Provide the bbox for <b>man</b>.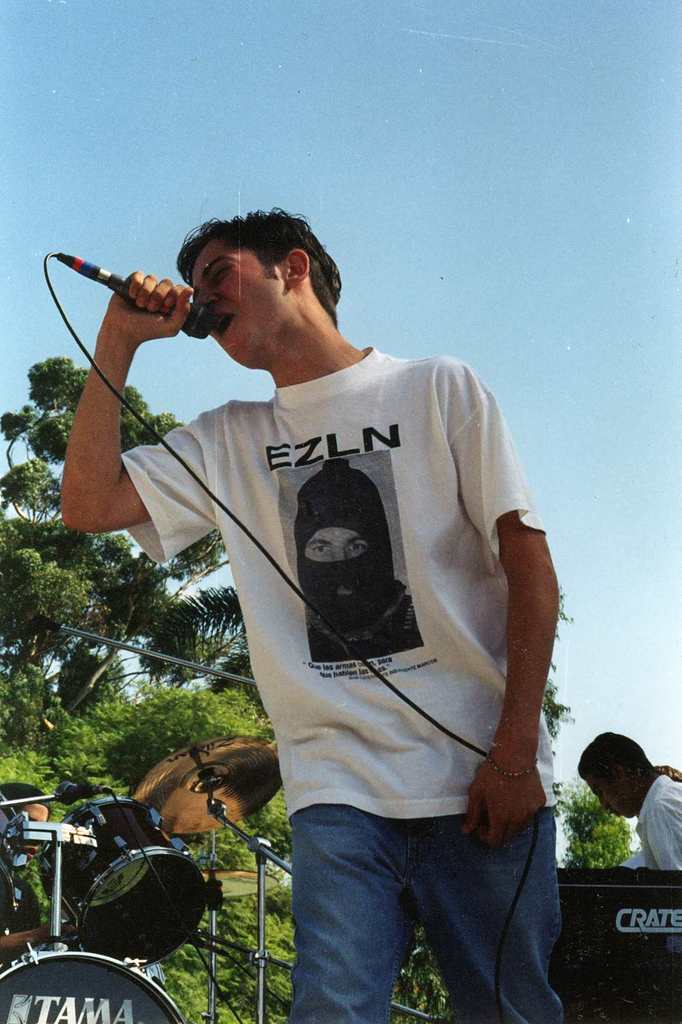
[left=62, top=206, right=585, bottom=1023].
